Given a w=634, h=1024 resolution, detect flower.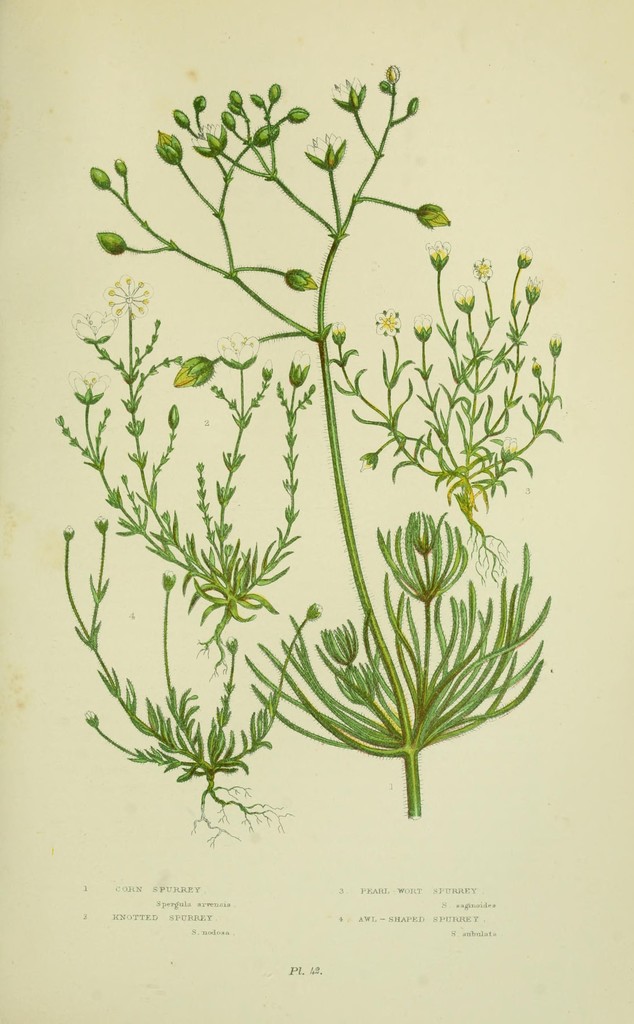
region(525, 272, 541, 291).
